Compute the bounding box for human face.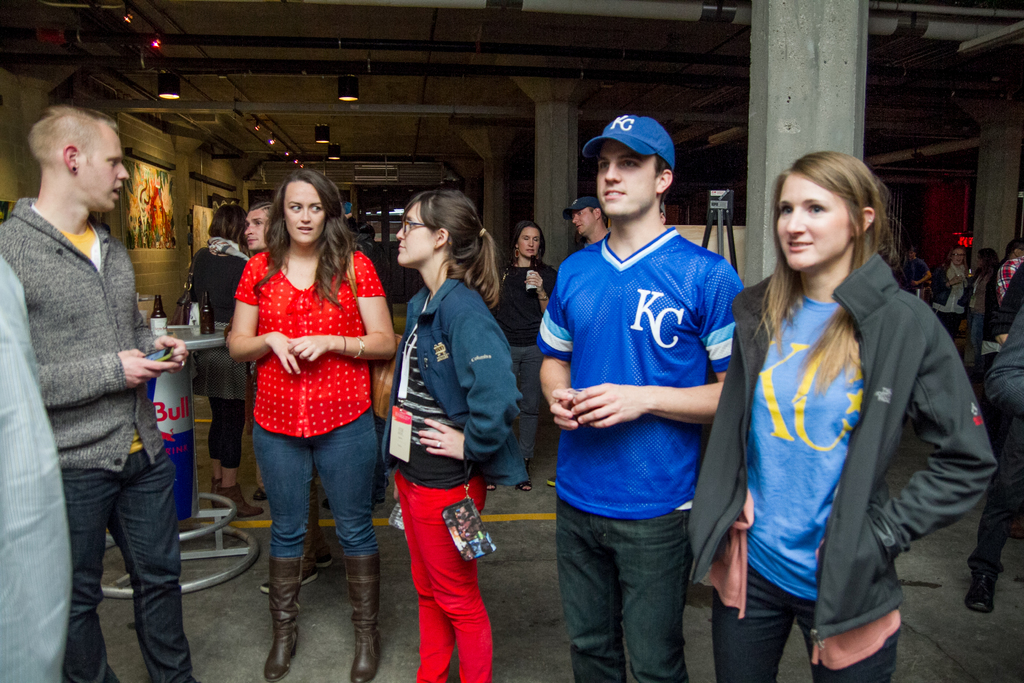
x1=777, y1=169, x2=854, y2=272.
